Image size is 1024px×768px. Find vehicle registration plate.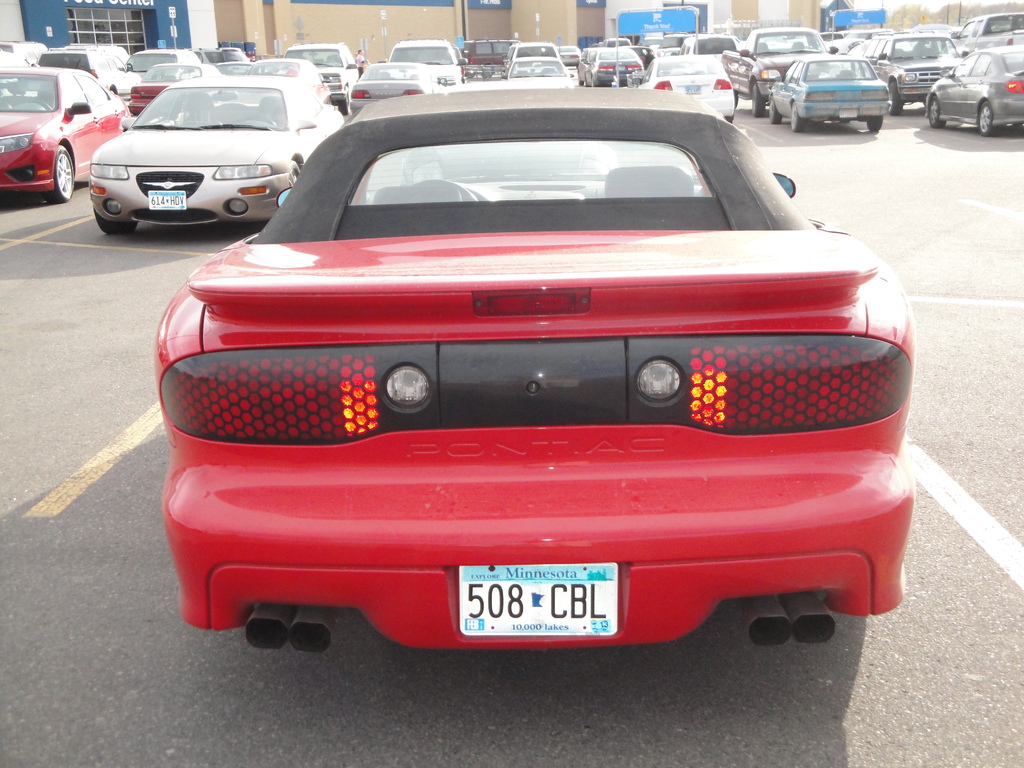
bbox(456, 573, 620, 629).
